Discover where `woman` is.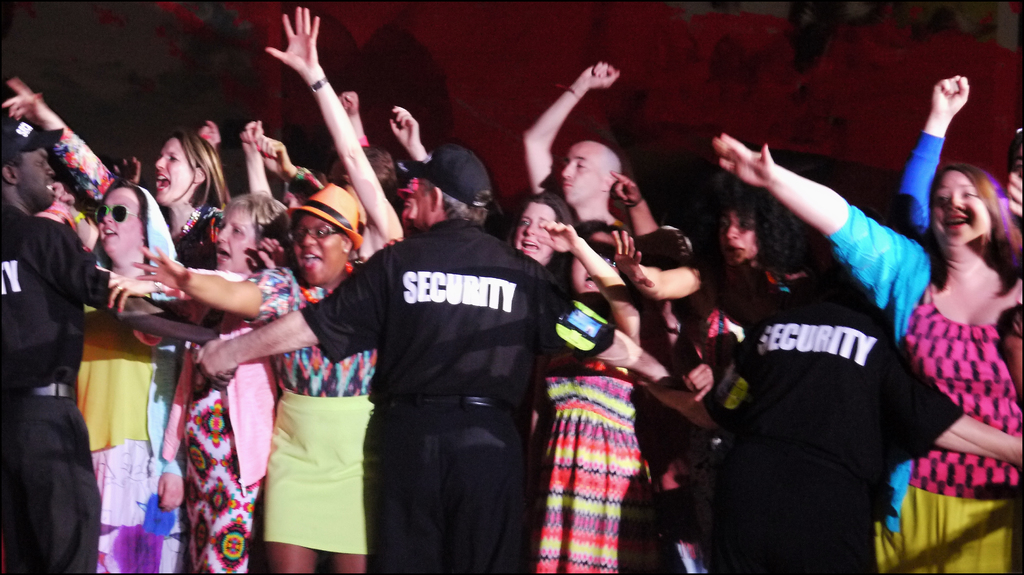
Discovered at box=[129, 182, 381, 574].
